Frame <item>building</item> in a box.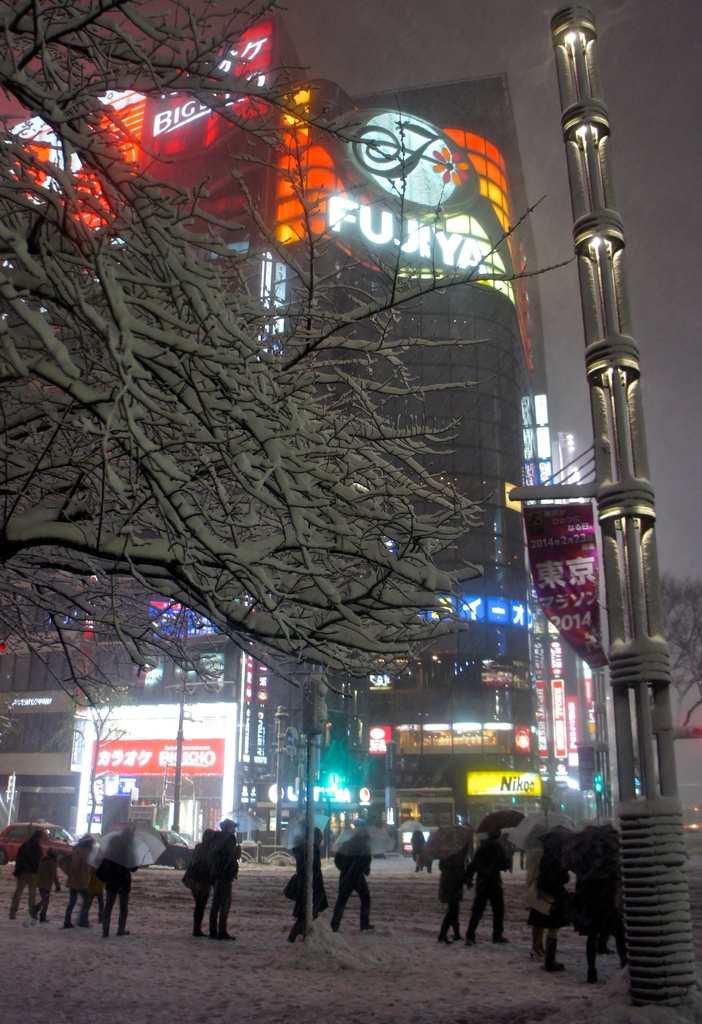
[x1=13, y1=1, x2=608, y2=865].
